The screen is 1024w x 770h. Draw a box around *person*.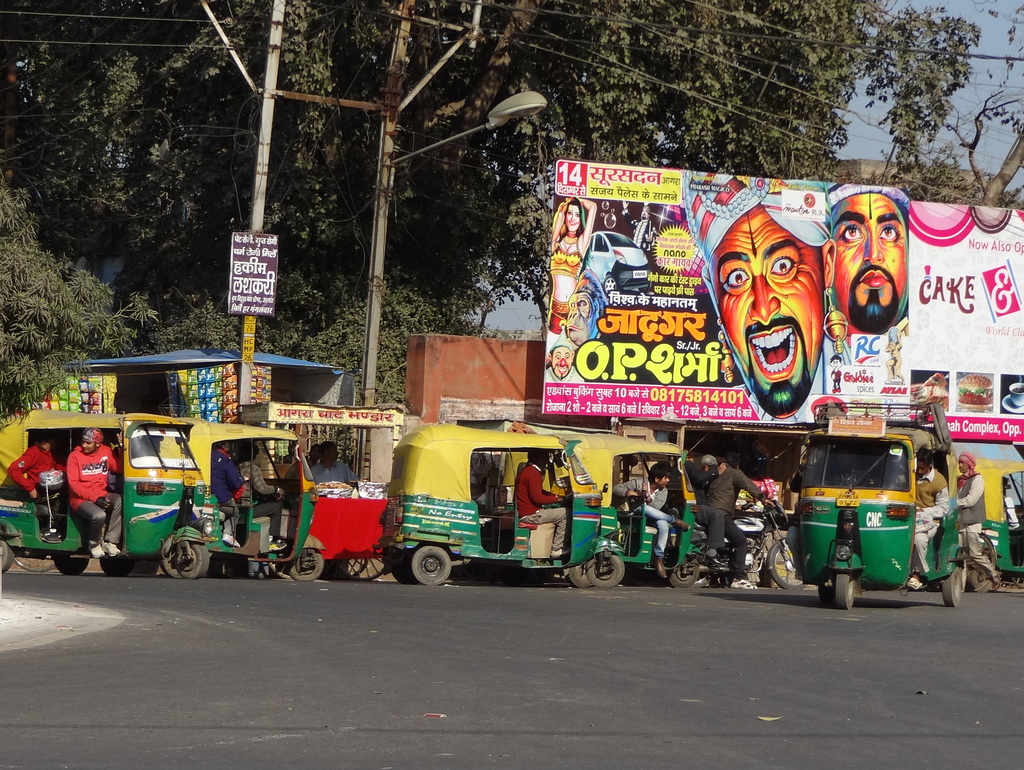
x1=64 y1=427 x2=122 y2=559.
